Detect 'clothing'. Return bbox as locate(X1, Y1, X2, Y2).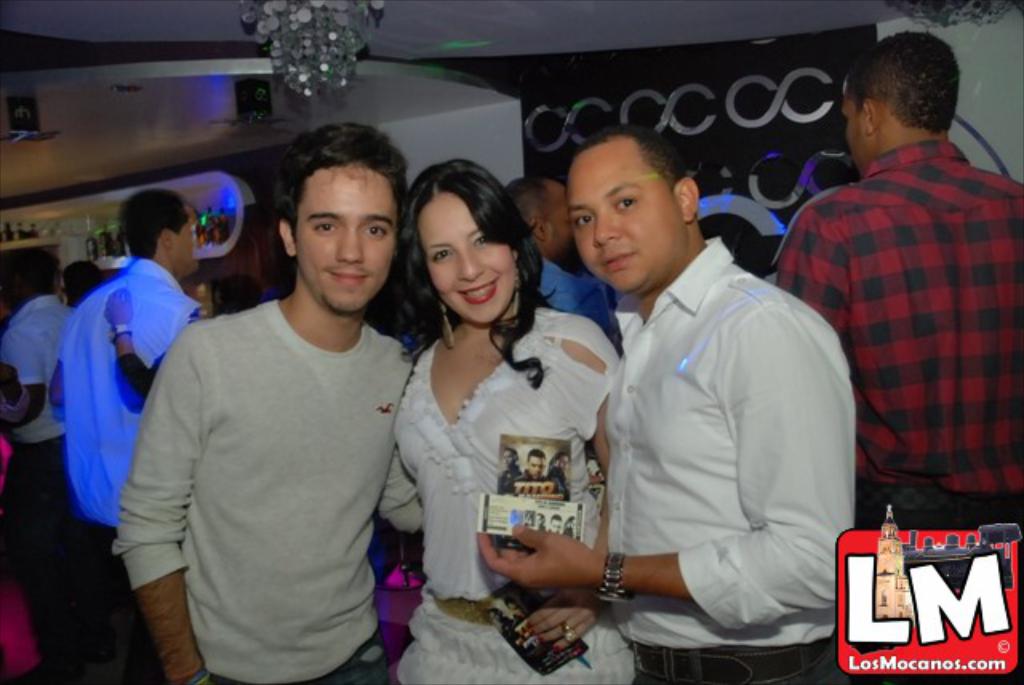
locate(773, 136, 1022, 535).
